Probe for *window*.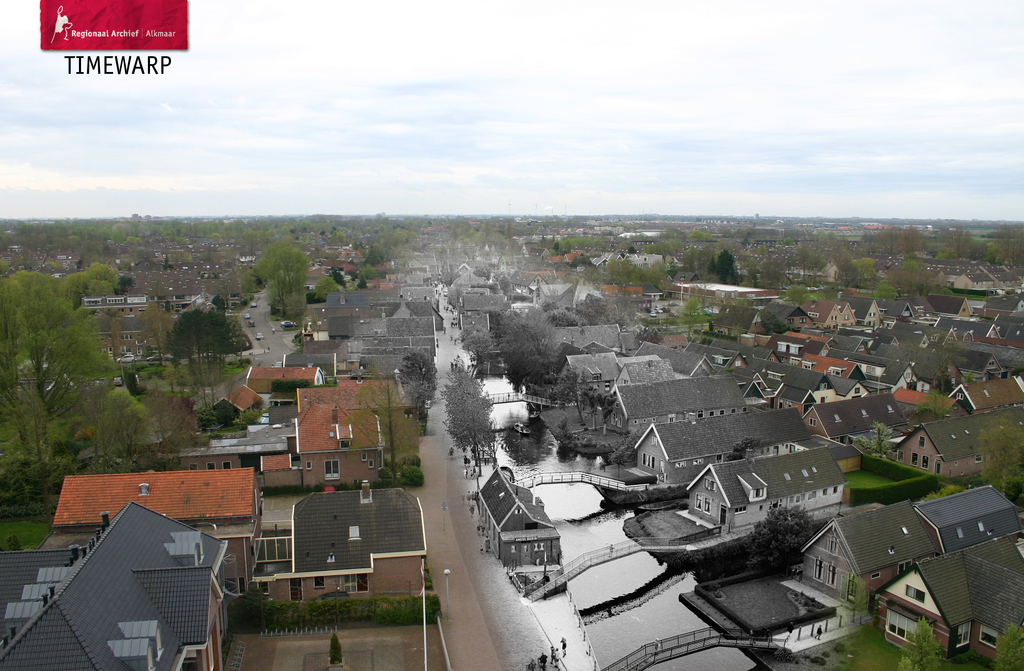
Probe result: 732:358:743:369.
